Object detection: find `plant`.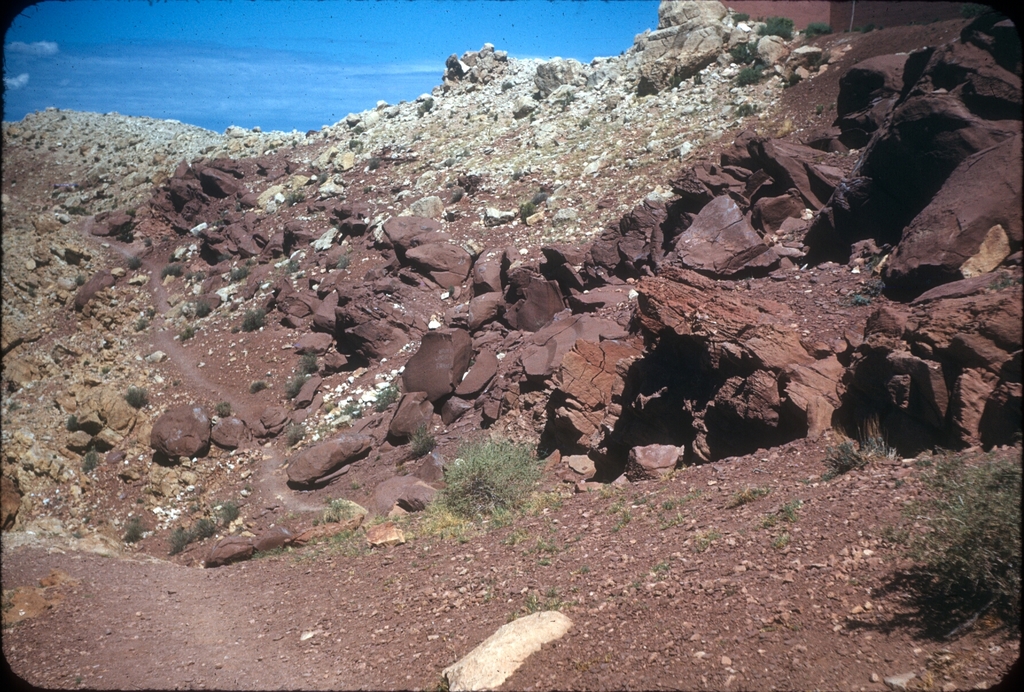
{"x1": 366, "y1": 158, "x2": 380, "y2": 172}.
